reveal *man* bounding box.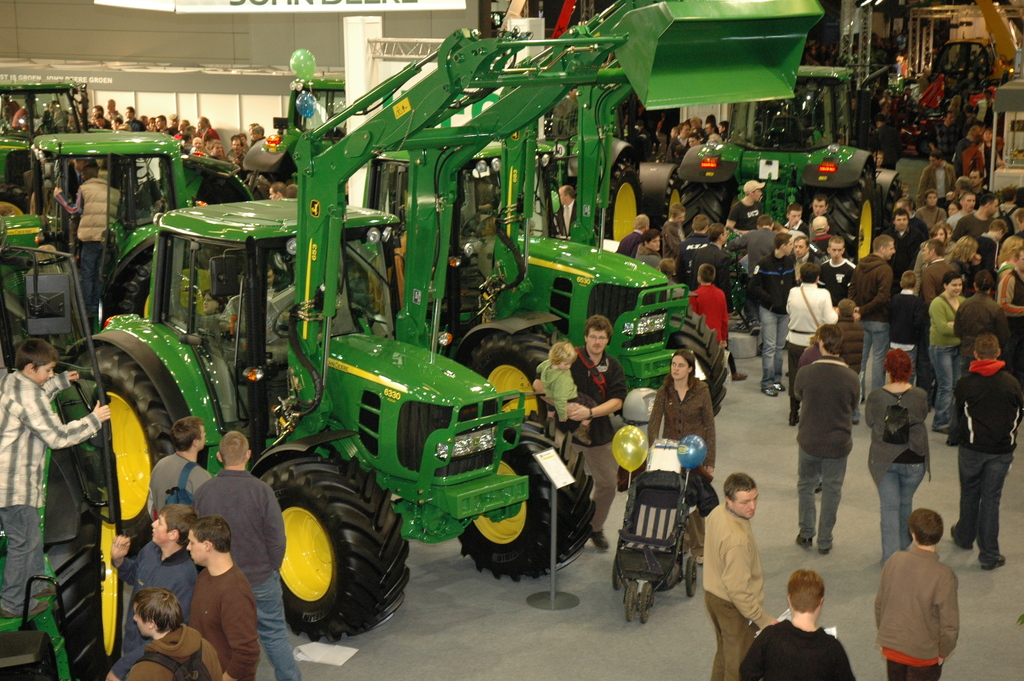
Revealed: bbox=[950, 279, 1023, 434].
